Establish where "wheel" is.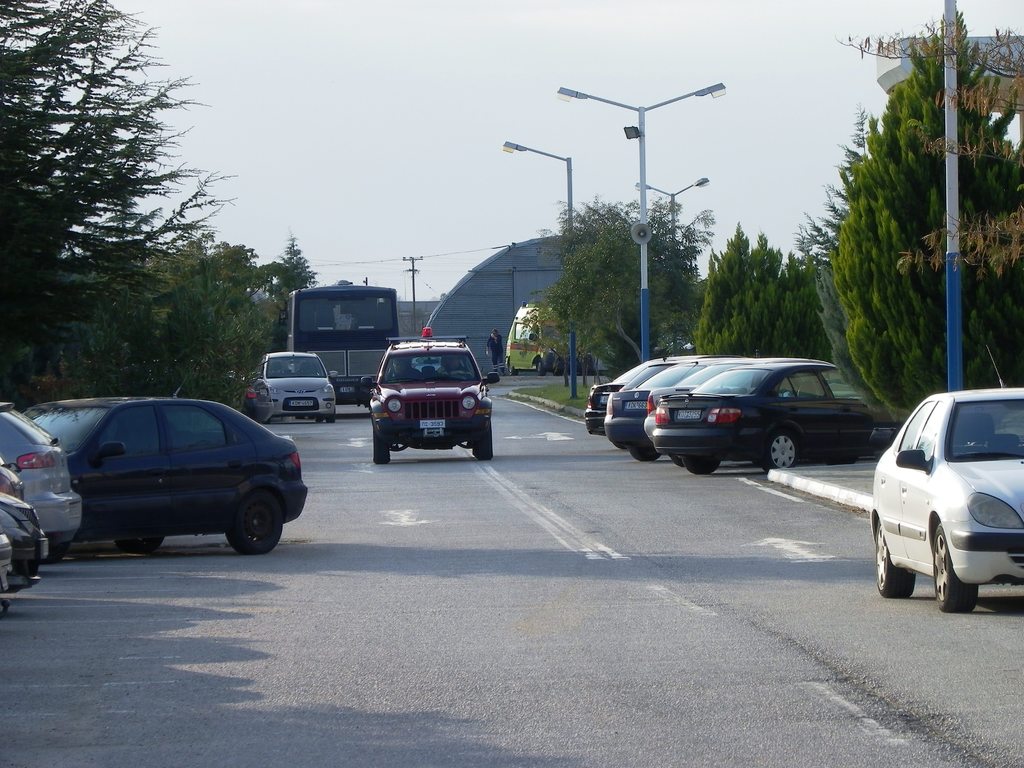
Established at box(473, 420, 494, 459).
